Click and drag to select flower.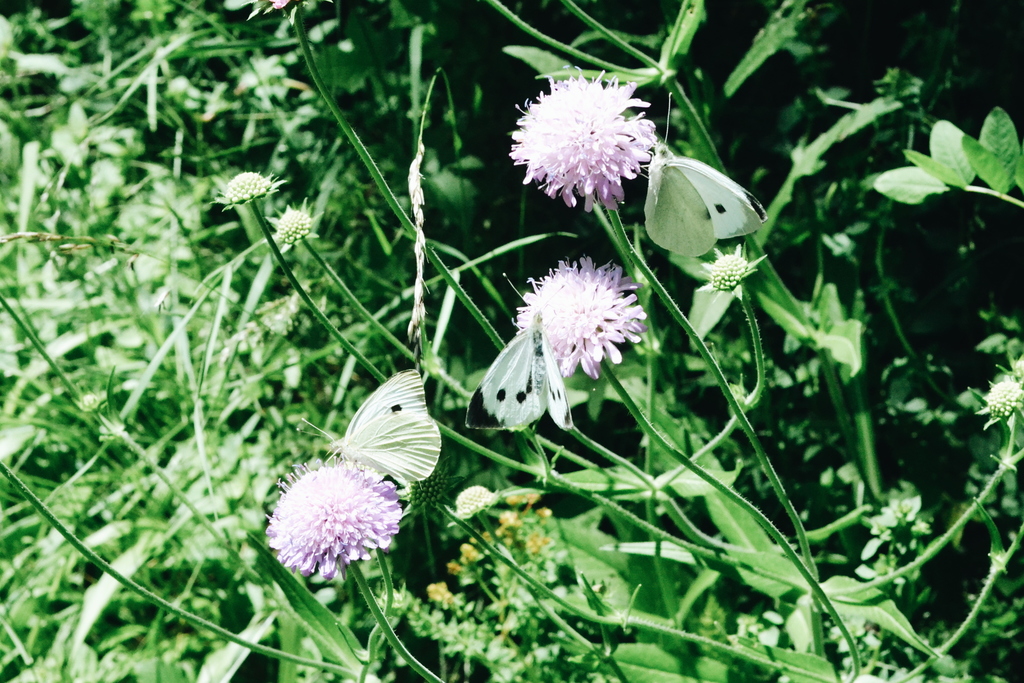
Selection: <bbox>504, 71, 671, 217</bbox>.
